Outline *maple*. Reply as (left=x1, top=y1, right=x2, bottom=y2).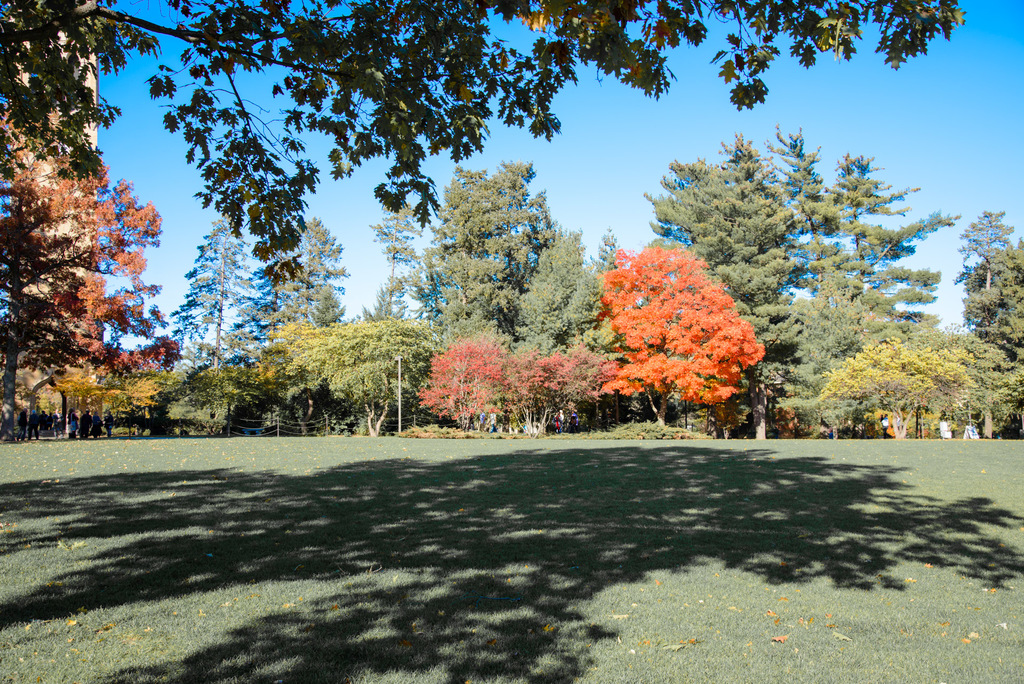
(left=570, top=224, right=767, bottom=423).
